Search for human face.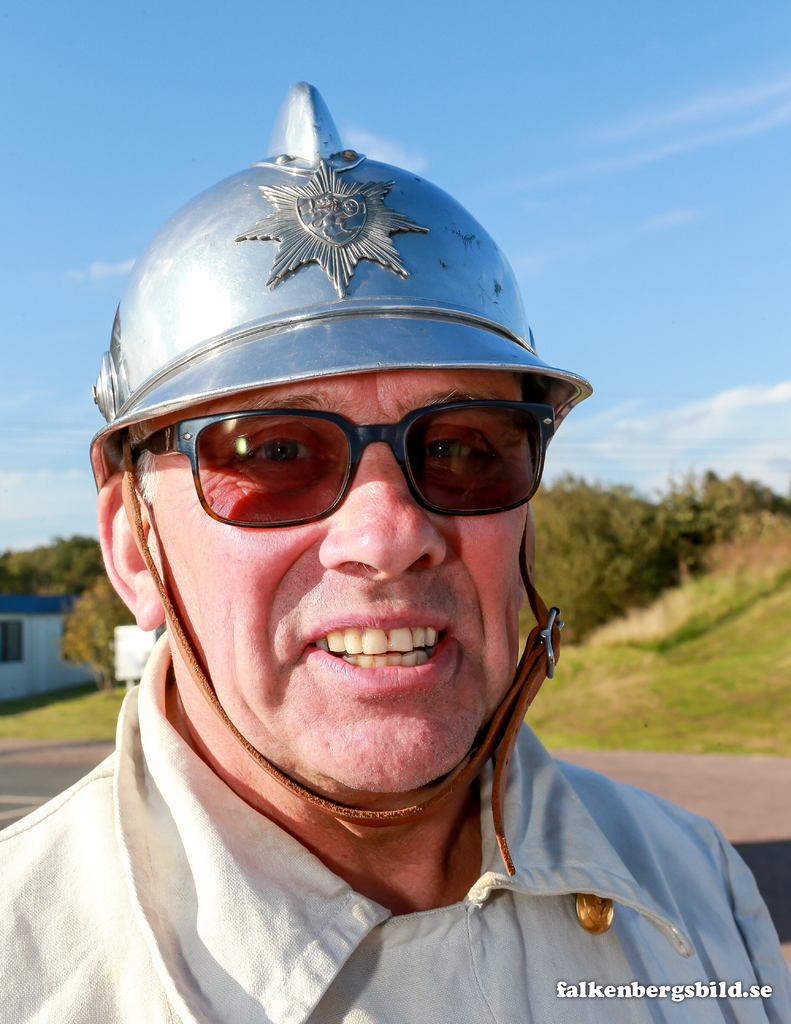
Found at x1=156, y1=370, x2=538, y2=784.
